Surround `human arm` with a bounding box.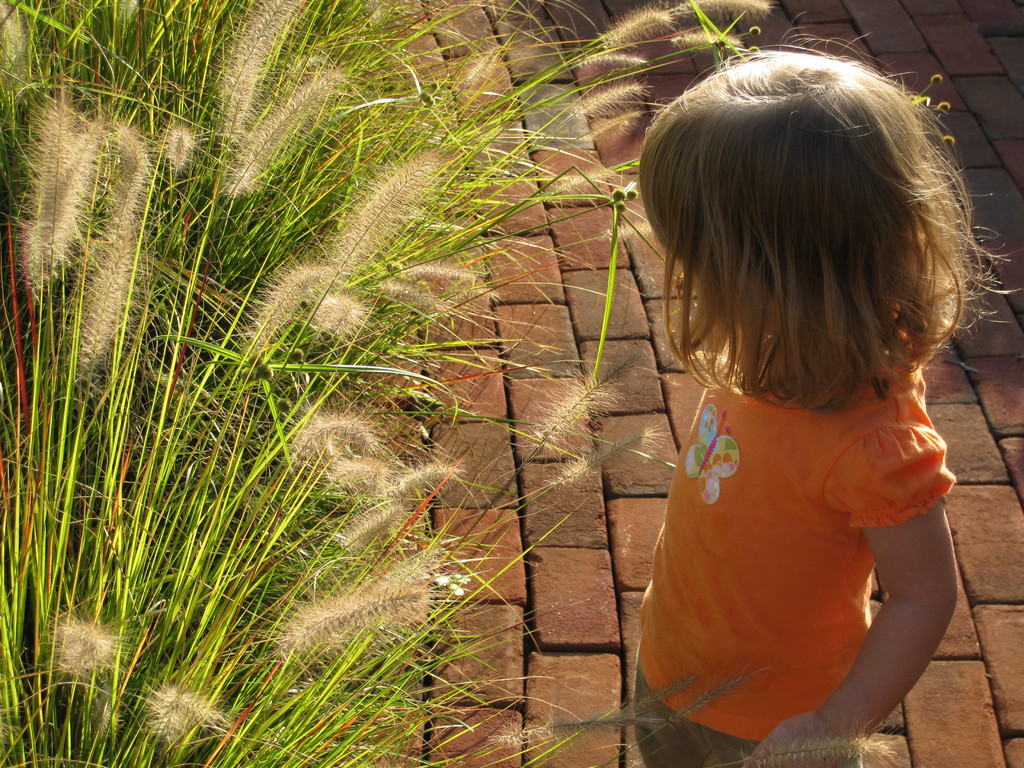
817 406 949 726.
